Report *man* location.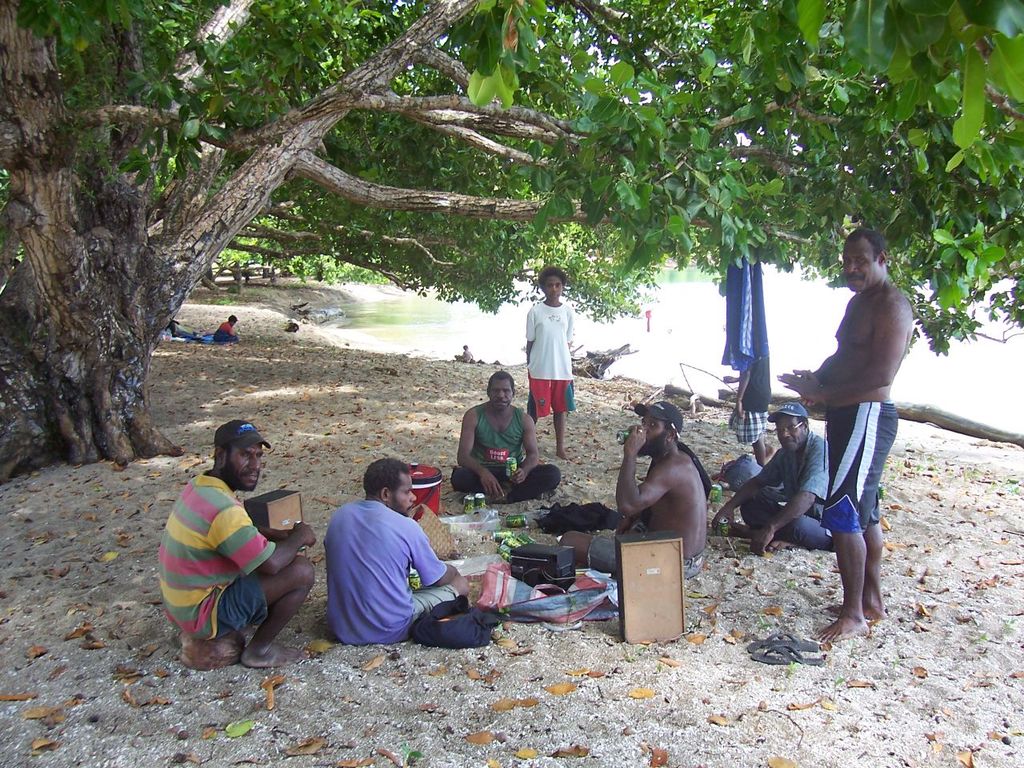
Report: [x1=314, y1=457, x2=452, y2=654].
